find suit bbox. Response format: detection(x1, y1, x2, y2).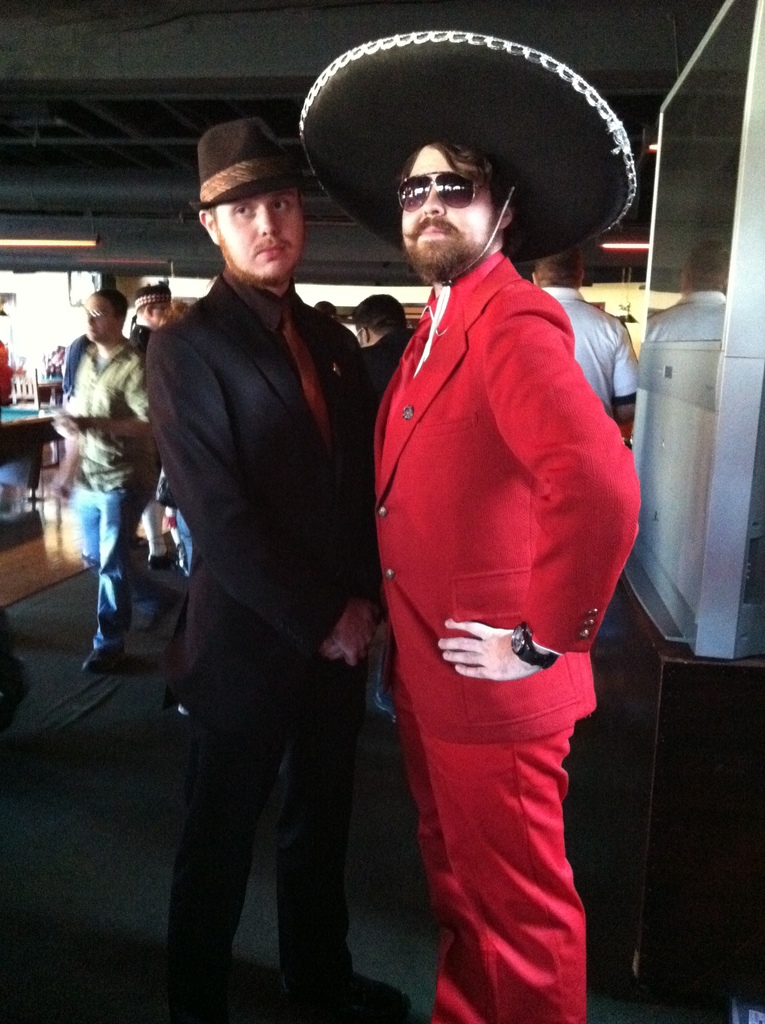
detection(379, 257, 640, 1023).
